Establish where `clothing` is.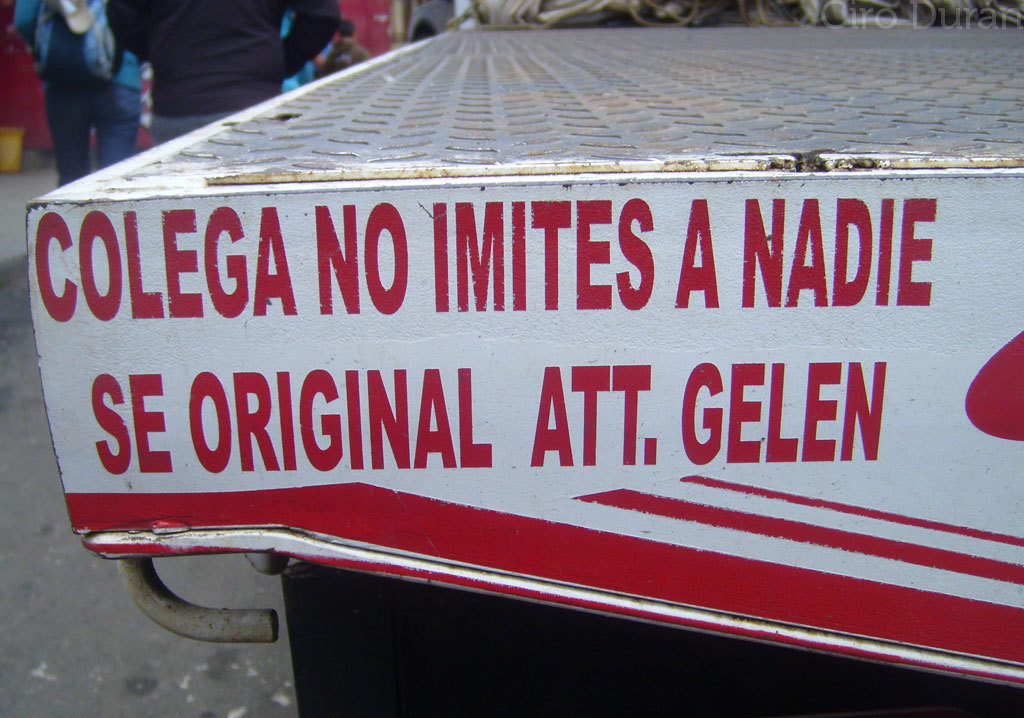
Established at [left=109, top=0, right=355, bottom=162].
